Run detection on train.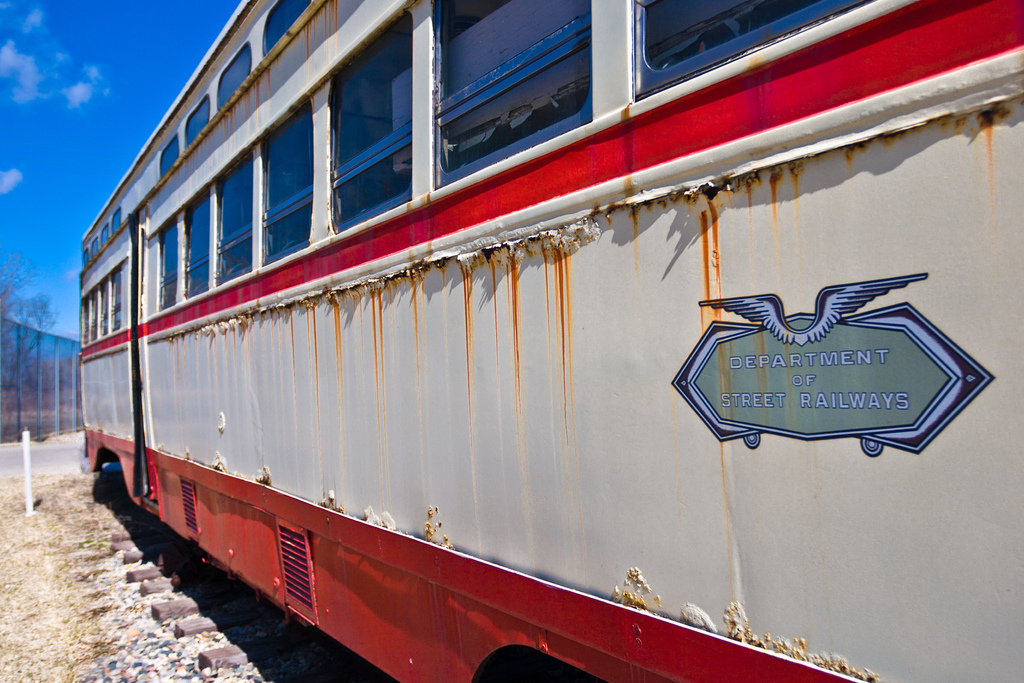
Result: [79, 0, 1023, 682].
